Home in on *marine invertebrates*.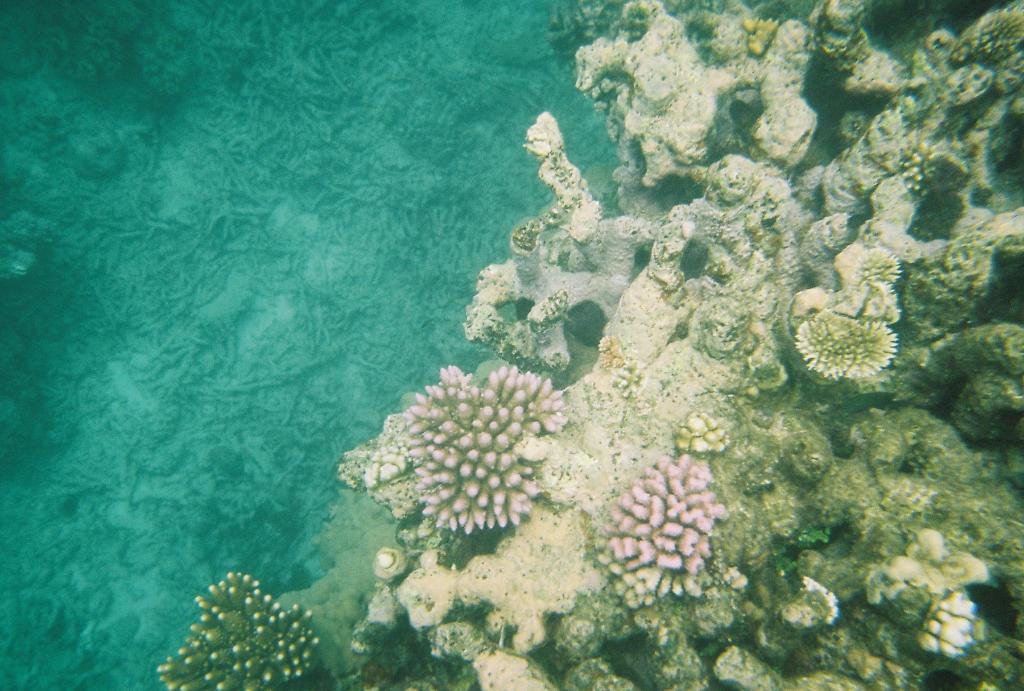
Homed in at Rect(883, 539, 986, 671).
